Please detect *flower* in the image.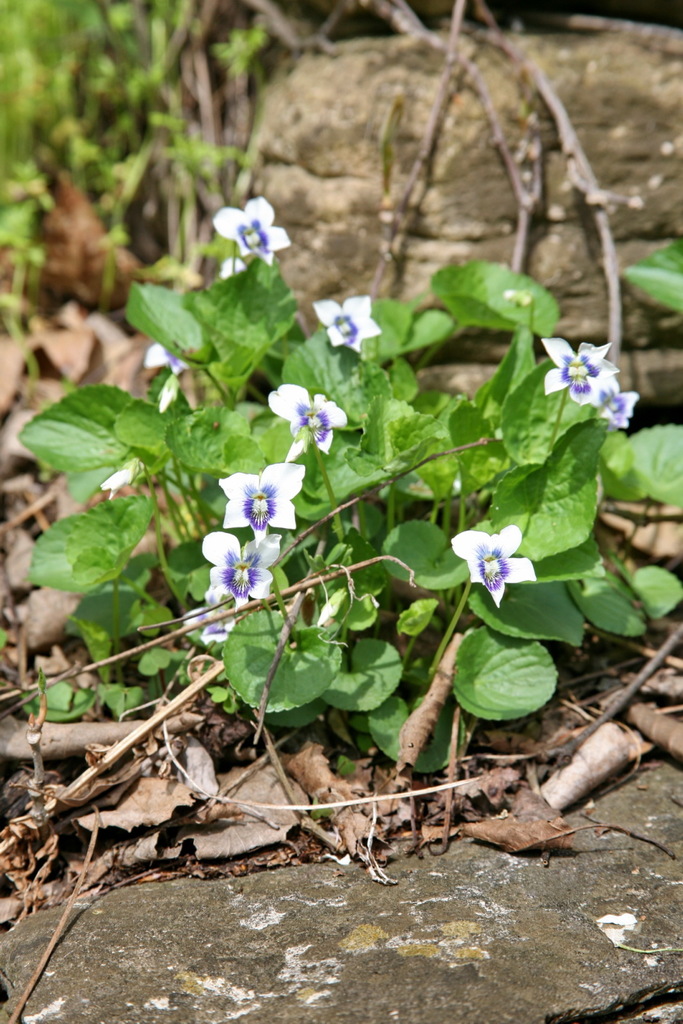
[264,383,348,454].
